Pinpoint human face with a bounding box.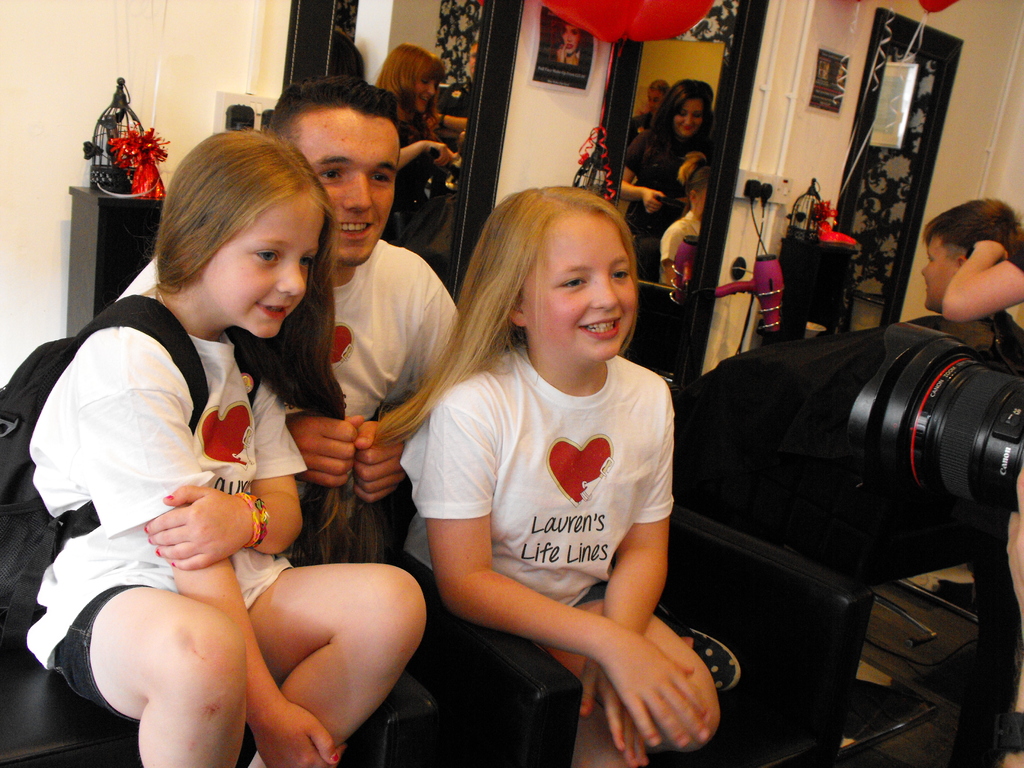
(left=198, top=182, right=324, bottom=336).
